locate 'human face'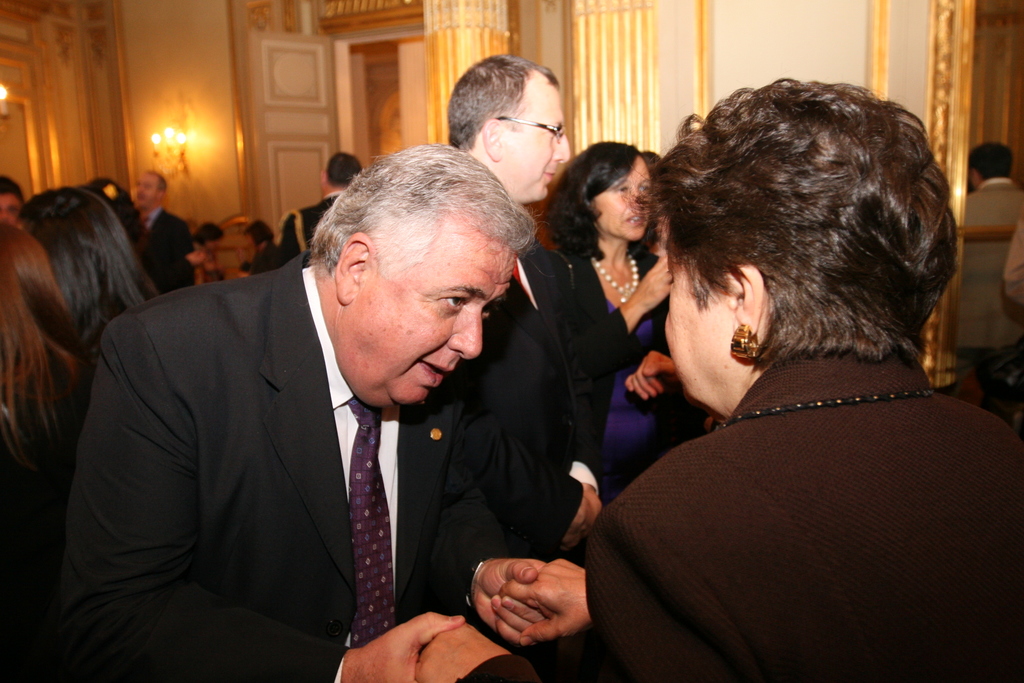
663 224 731 411
